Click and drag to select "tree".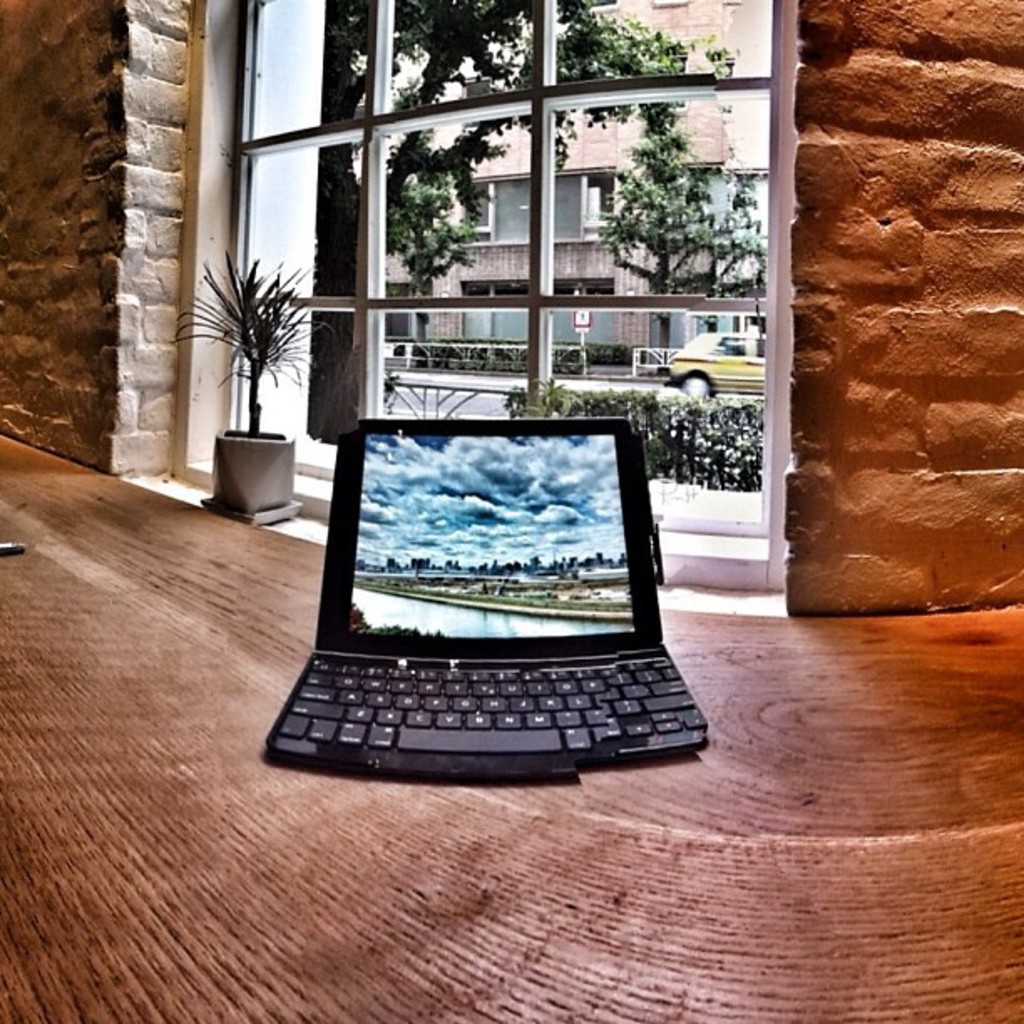
Selection: Rect(318, 0, 726, 432).
